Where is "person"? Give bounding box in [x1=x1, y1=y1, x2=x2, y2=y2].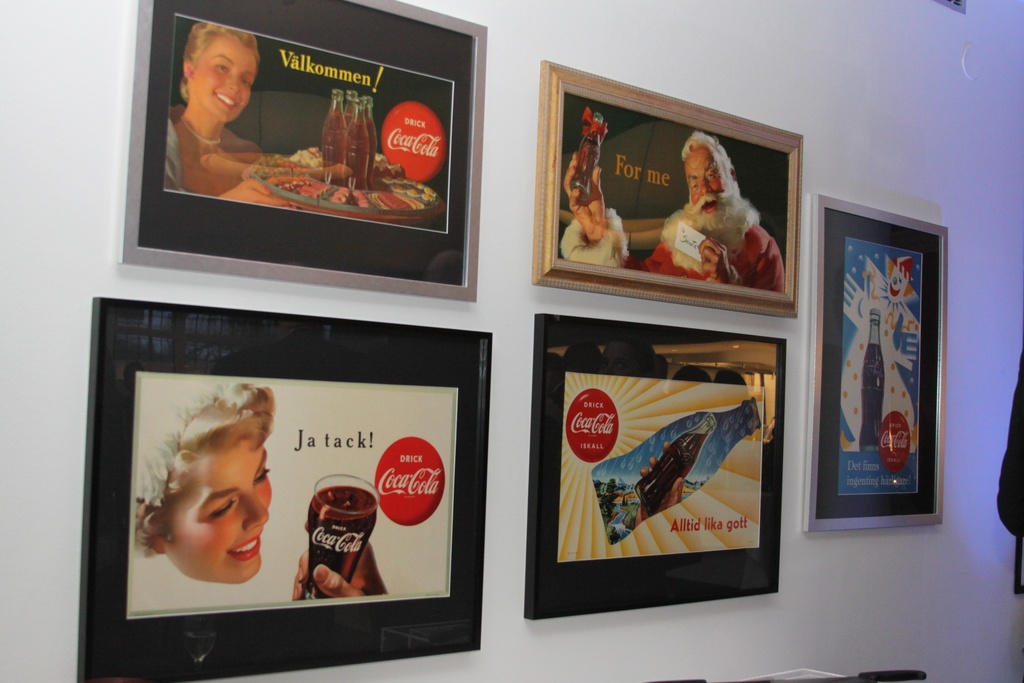
[x1=155, y1=27, x2=289, y2=215].
